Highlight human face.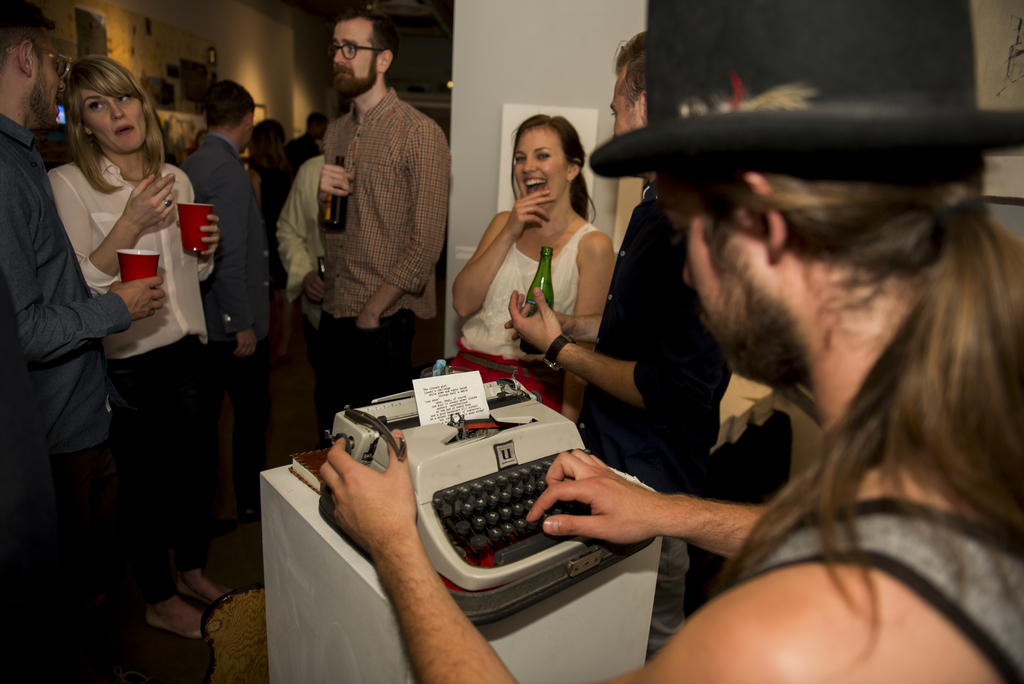
Highlighted region: 331, 19, 371, 77.
